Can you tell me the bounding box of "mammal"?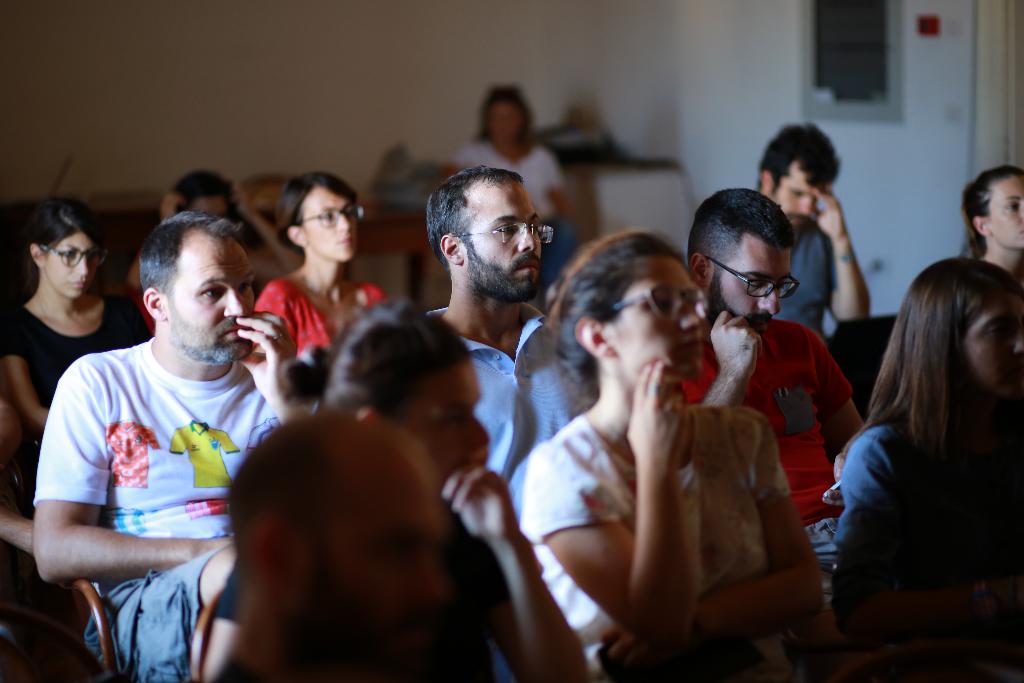
758:117:866:340.
